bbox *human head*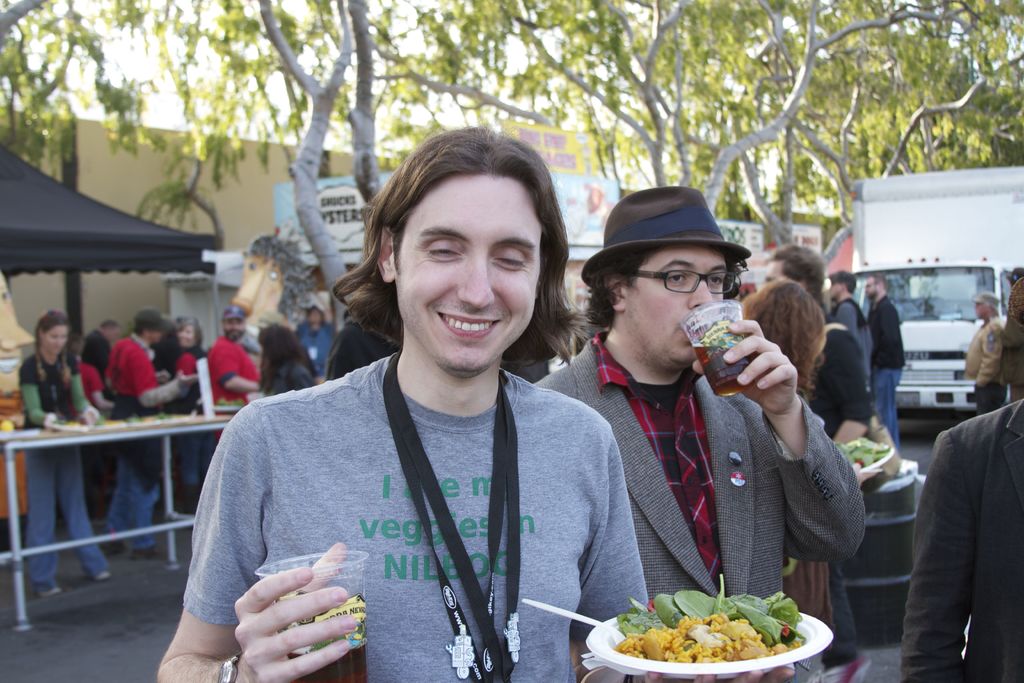
bbox=[257, 325, 294, 366]
